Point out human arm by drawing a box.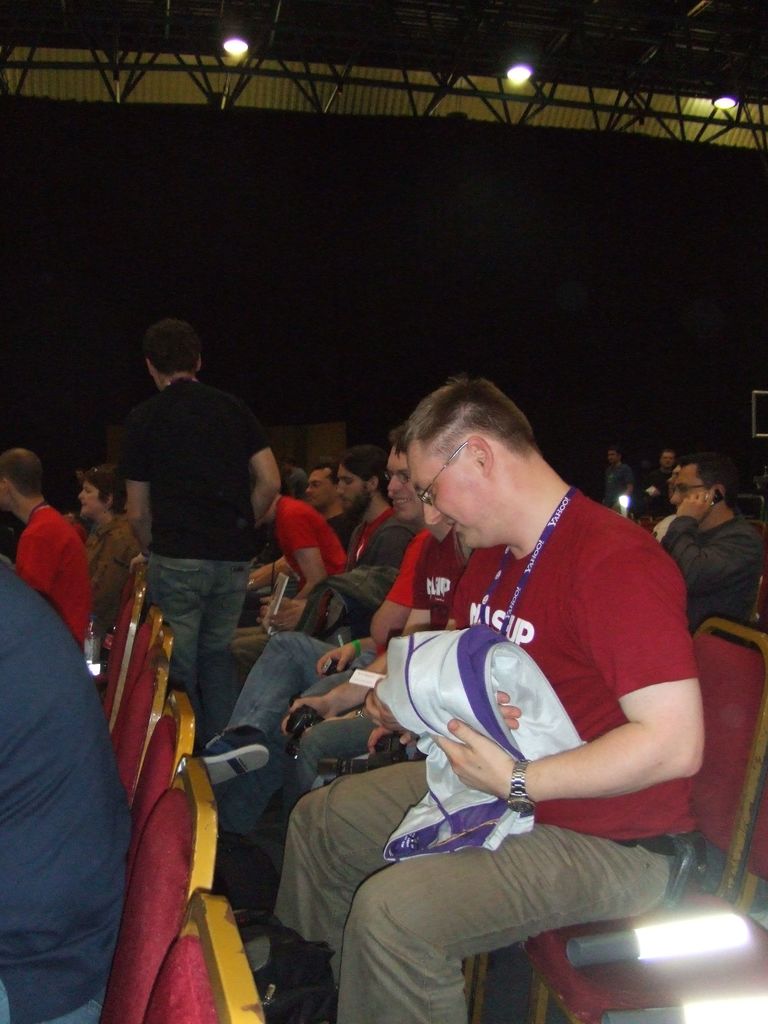
bbox(232, 396, 283, 520).
